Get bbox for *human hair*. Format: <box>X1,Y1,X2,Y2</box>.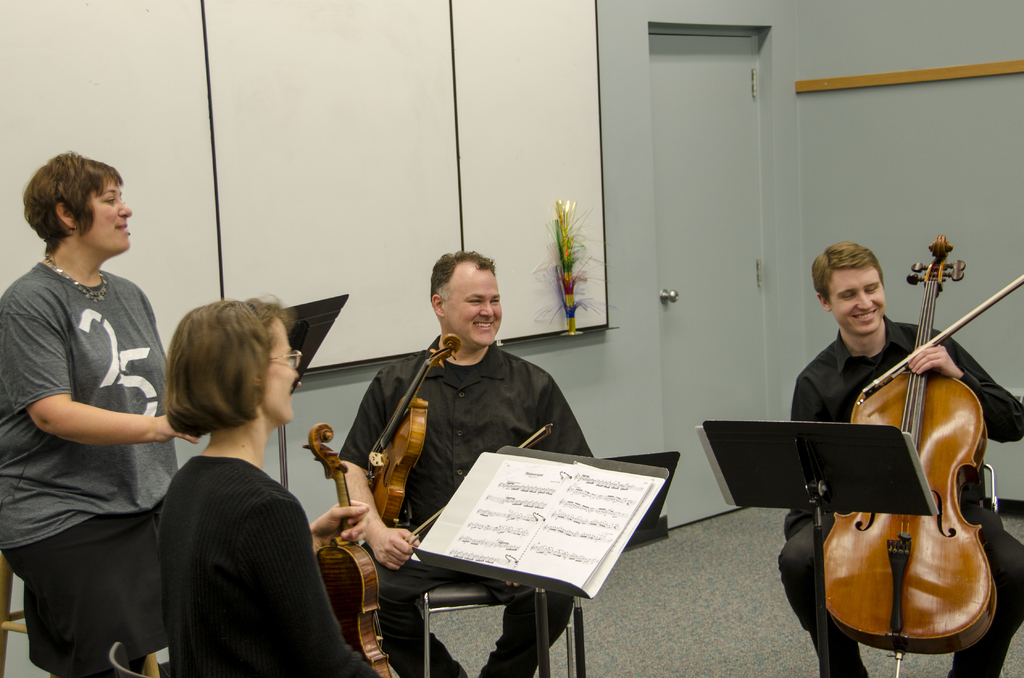
<box>433,250,496,311</box>.
